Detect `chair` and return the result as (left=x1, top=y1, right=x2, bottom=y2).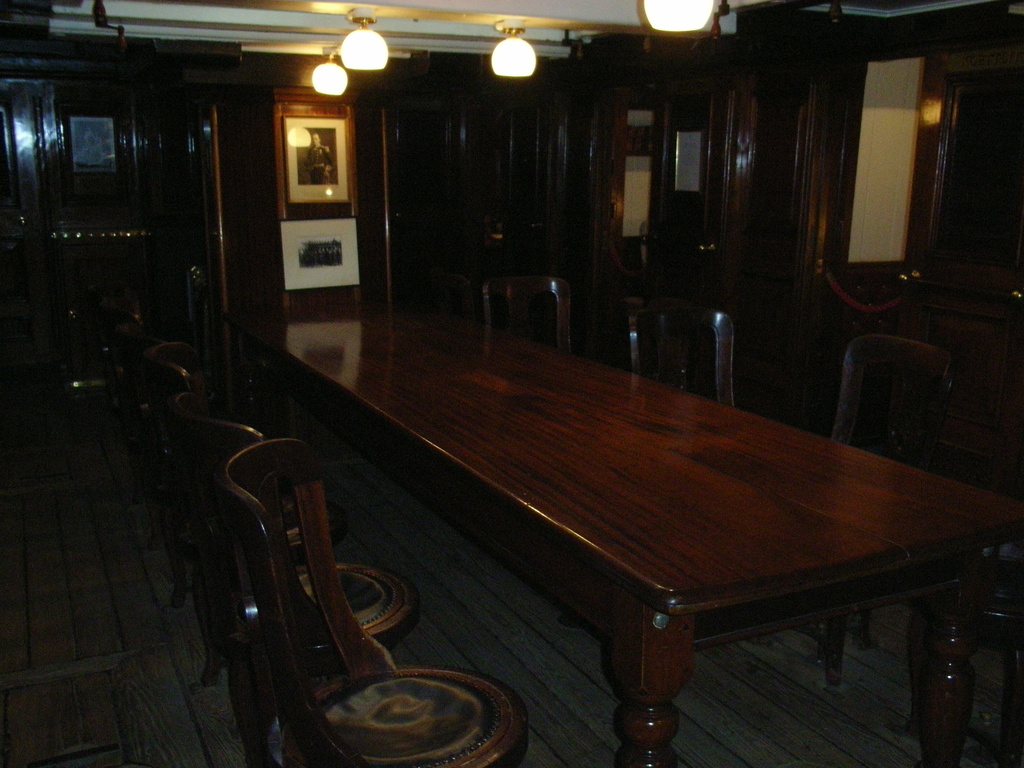
(left=165, top=387, right=421, bottom=757).
